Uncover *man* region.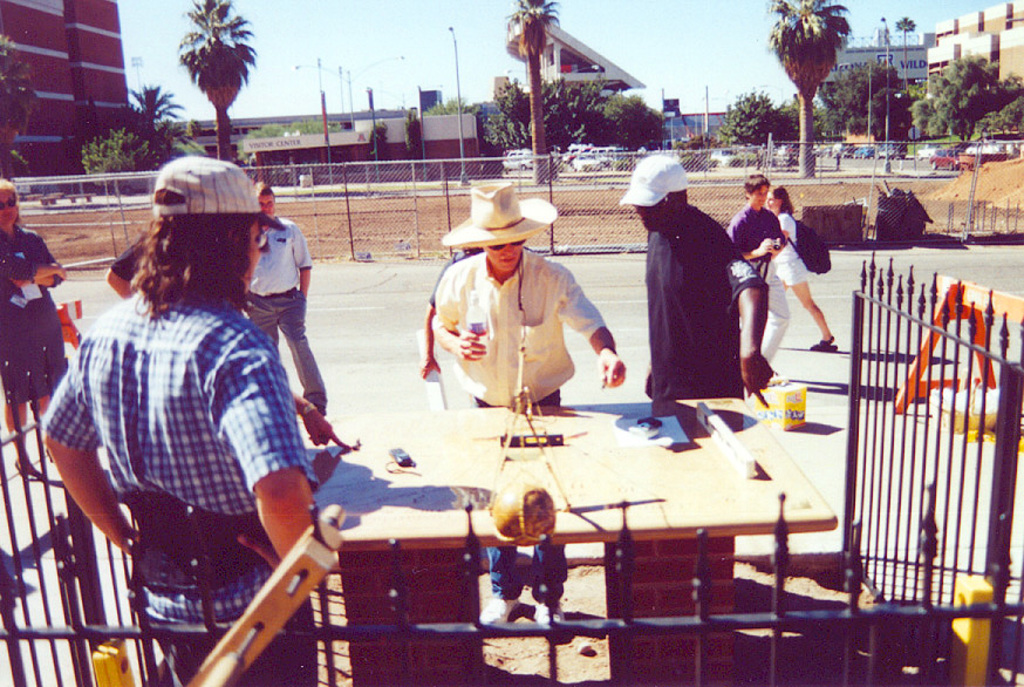
Uncovered: l=233, t=175, r=336, b=419.
